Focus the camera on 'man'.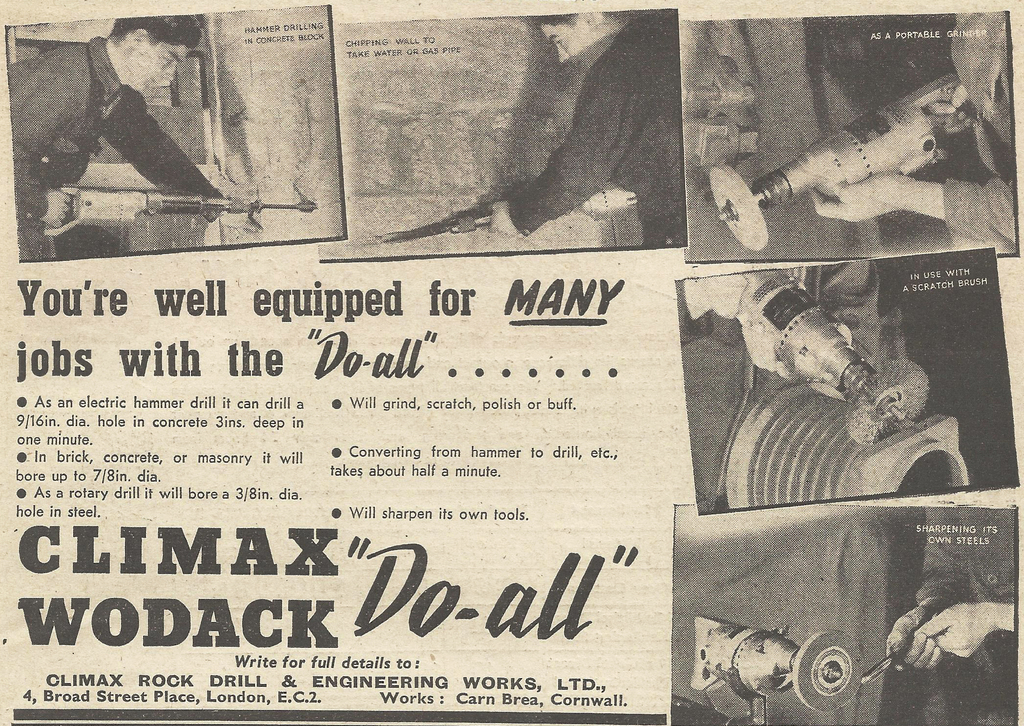
Focus region: 479:4:689:250.
